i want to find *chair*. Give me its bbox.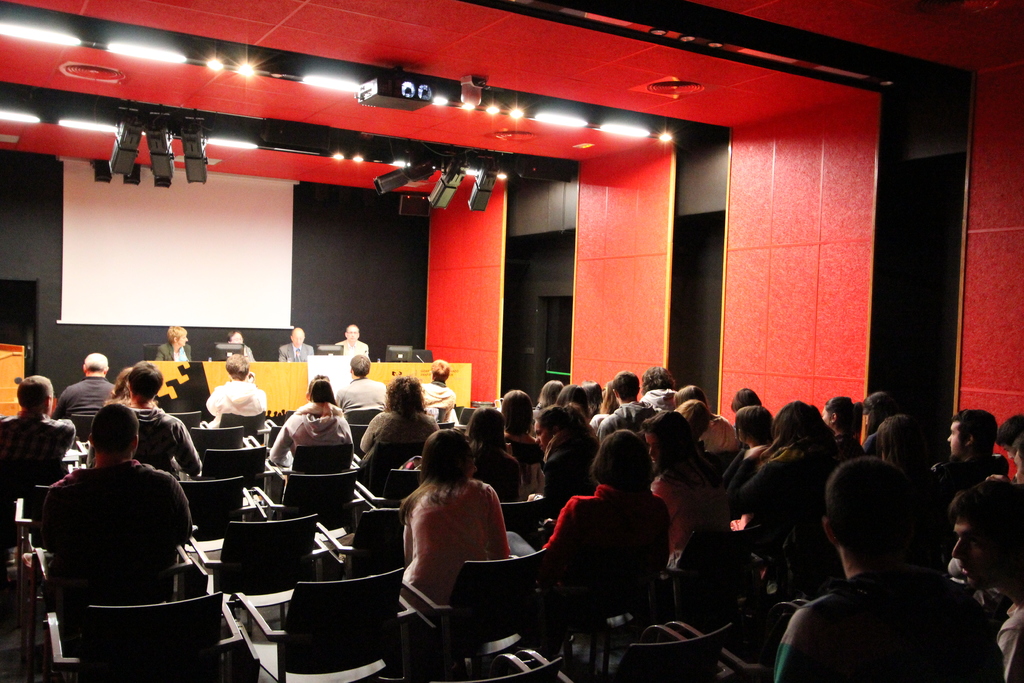
Rect(165, 415, 202, 423).
